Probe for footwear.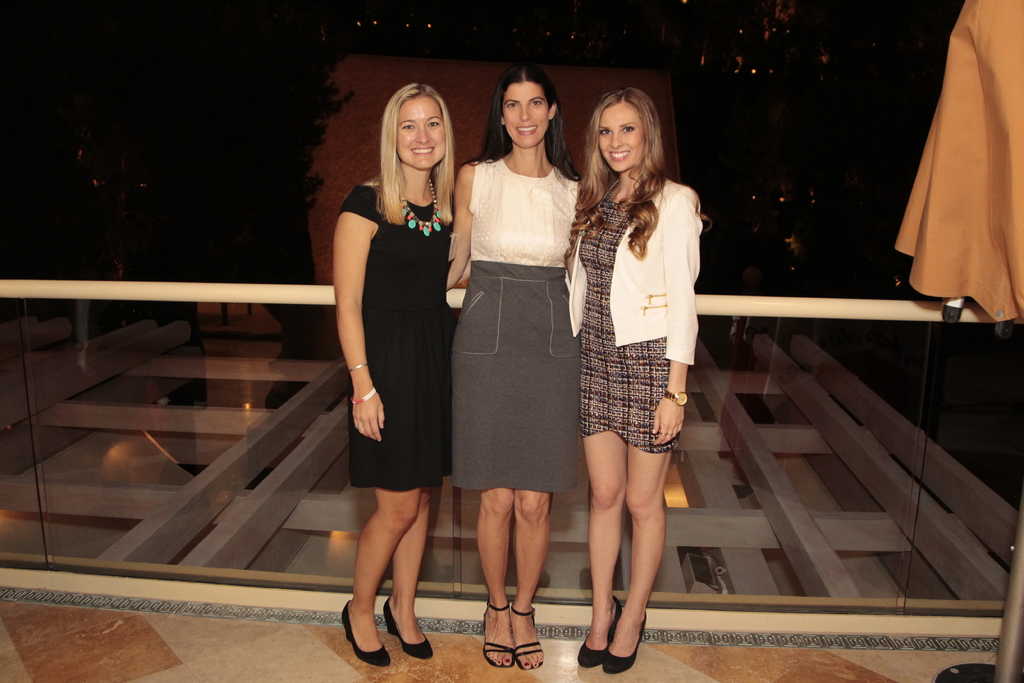
Probe result: 513 604 548 670.
